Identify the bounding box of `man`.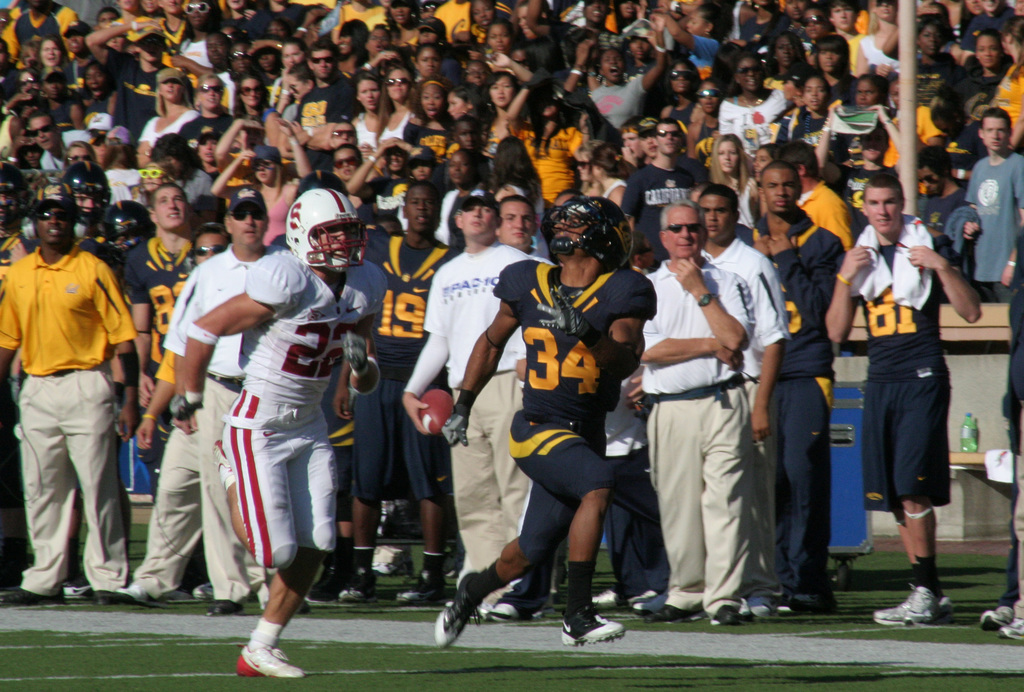
(620, 120, 708, 269).
